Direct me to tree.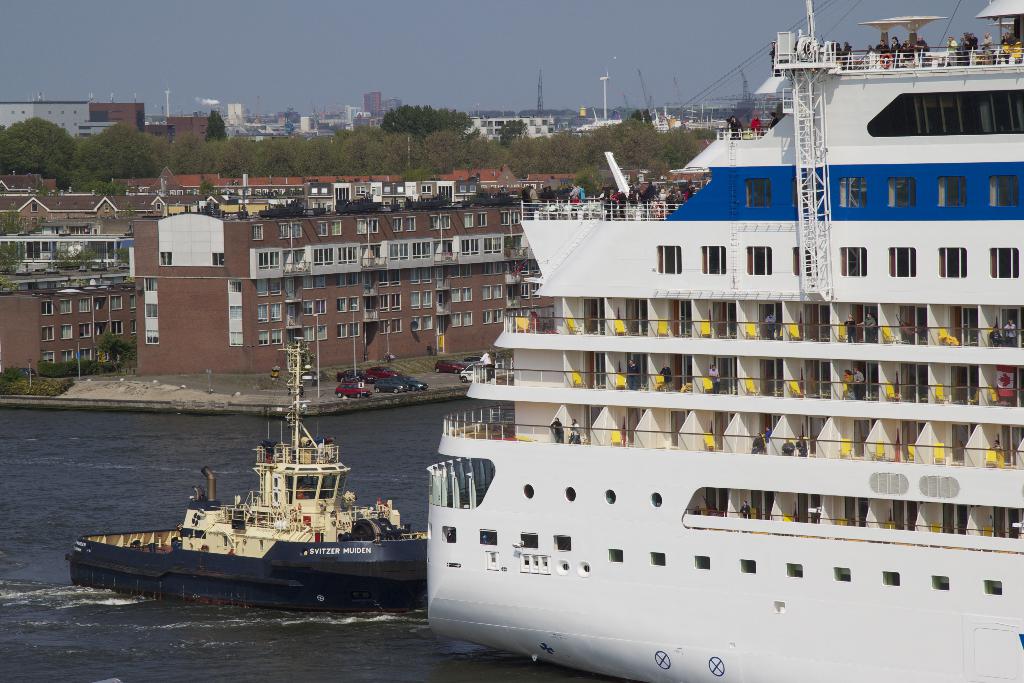
Direction: (42,243,110,276).
